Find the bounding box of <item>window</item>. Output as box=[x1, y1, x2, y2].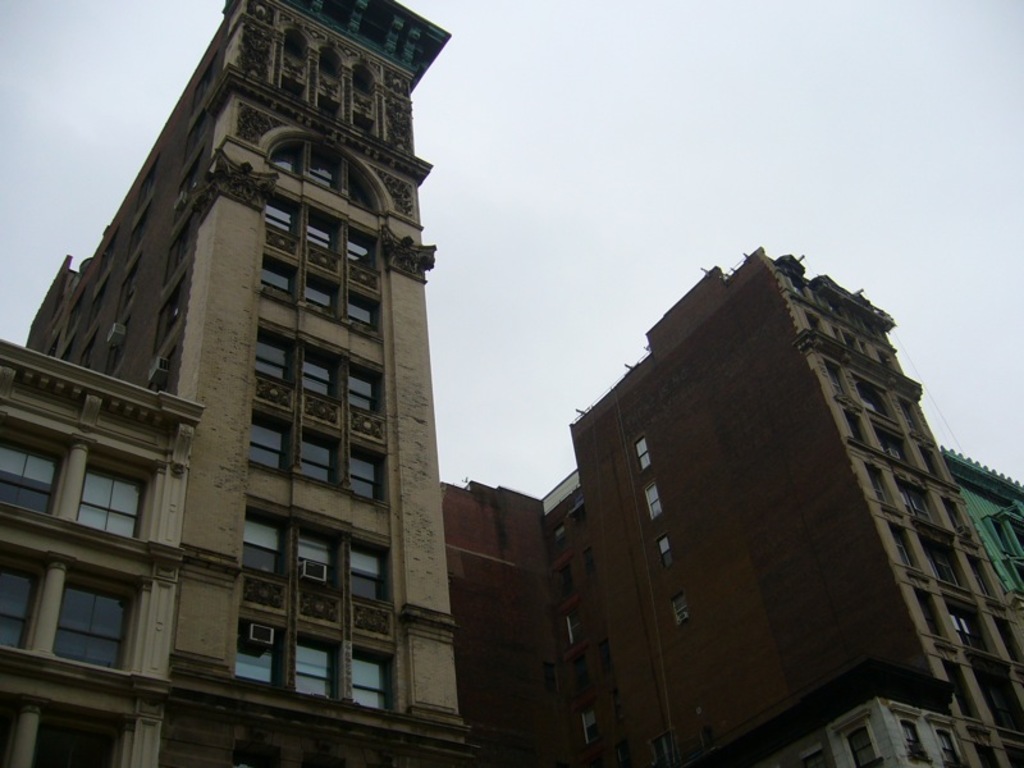
box=[842, 328, 861, 355].
